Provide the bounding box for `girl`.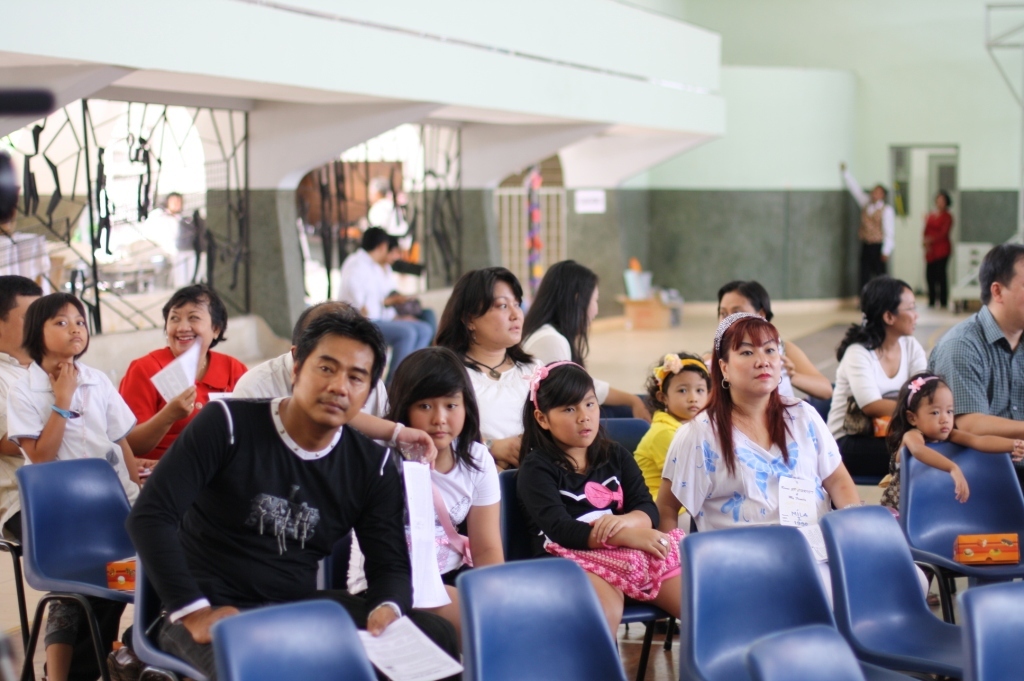
box(3, 292, 144, 680).
